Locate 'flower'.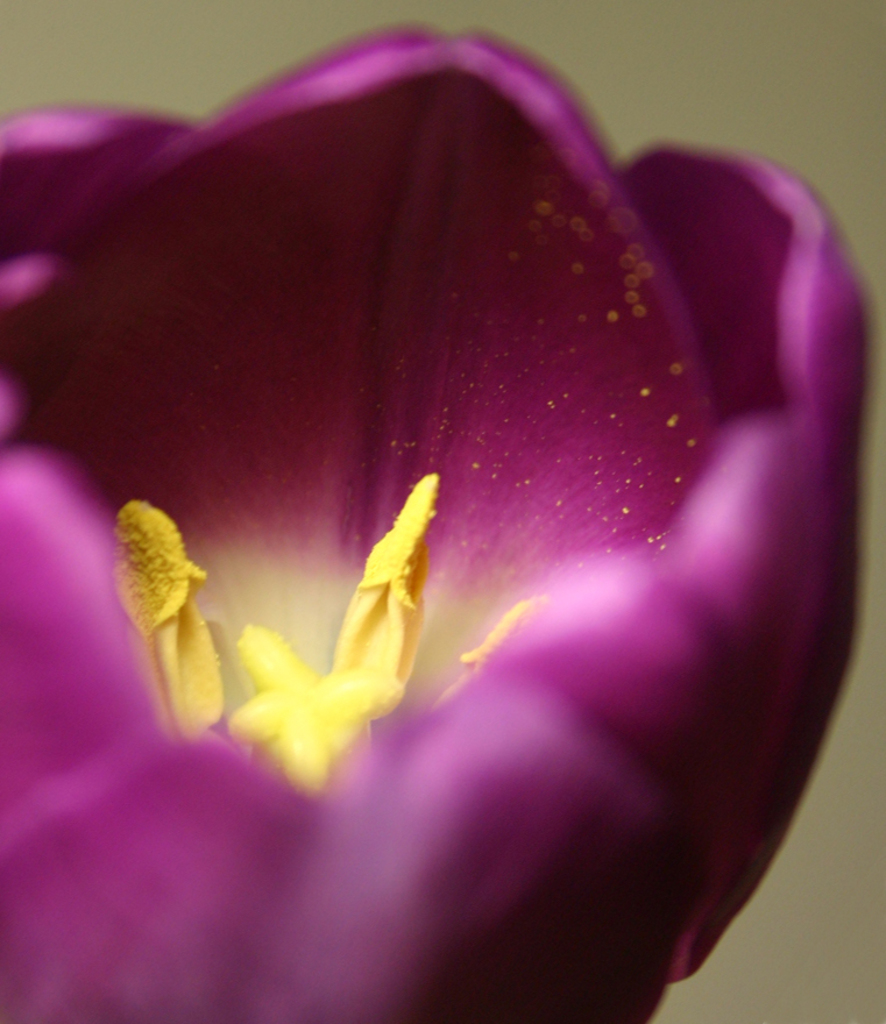
Bounding box: pyautogui.locateOnScreen(41, 0, 885, 969).
